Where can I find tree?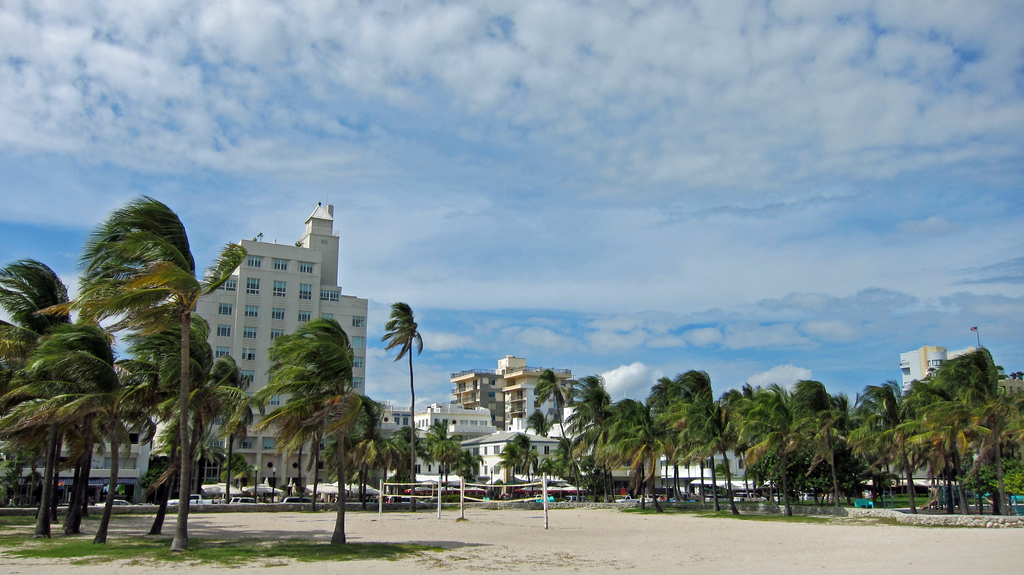
You can find it at (218,448,255,495).
